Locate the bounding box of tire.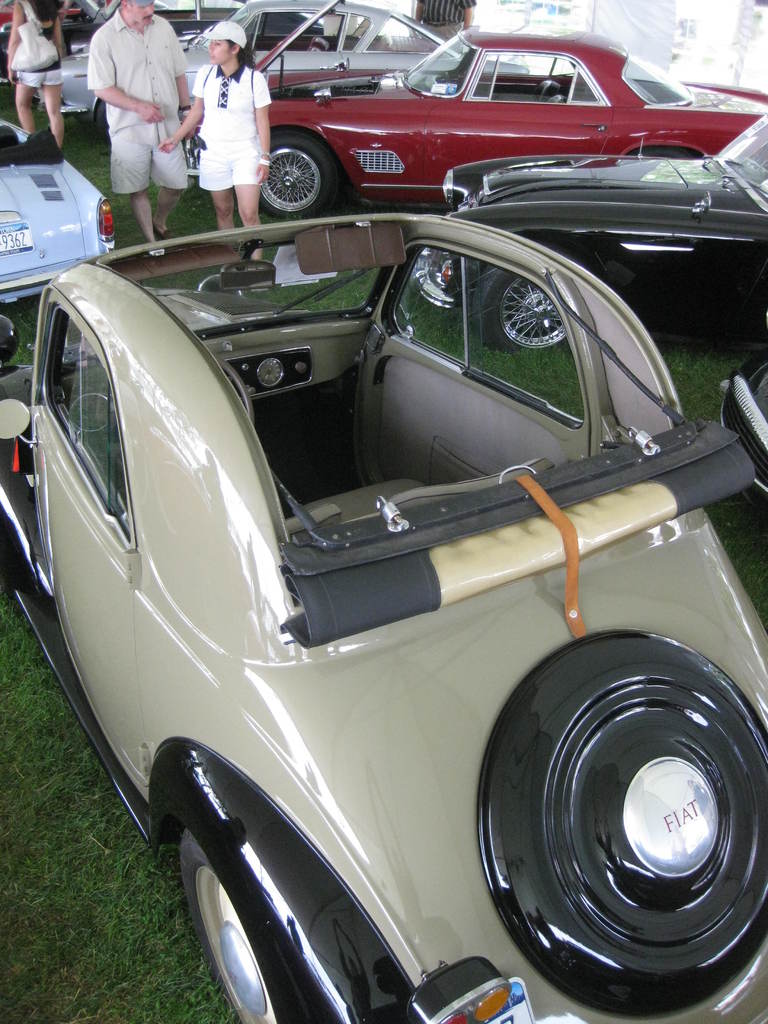
Bounding box: box(259, 133, 336, 219).
